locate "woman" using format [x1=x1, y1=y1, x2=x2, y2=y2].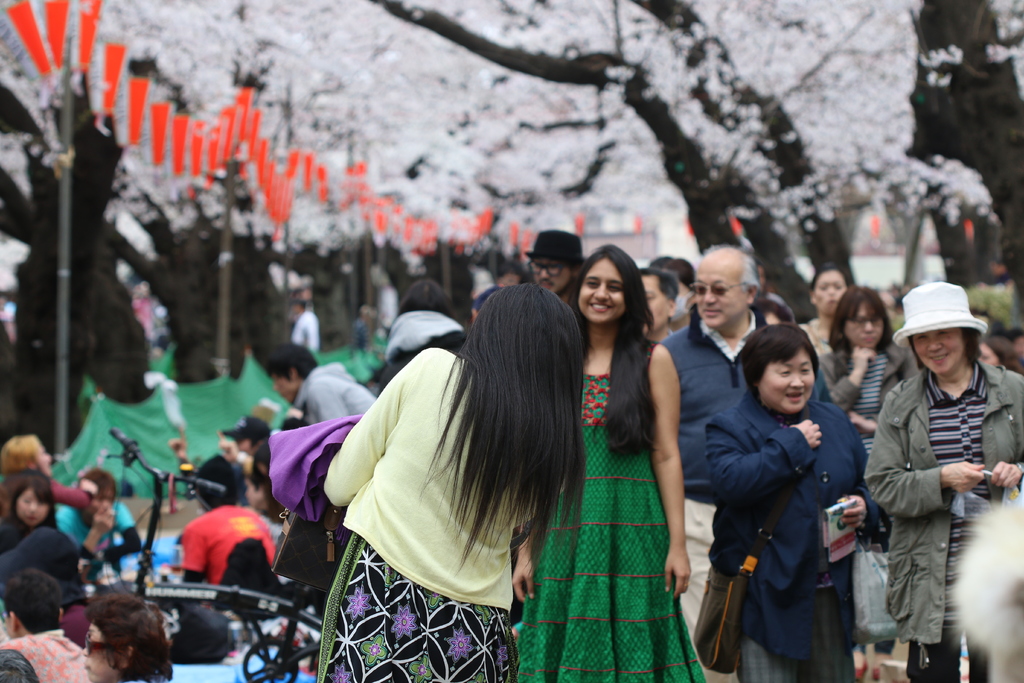
[x1=704, y1=322, x2=879, y2=682].
